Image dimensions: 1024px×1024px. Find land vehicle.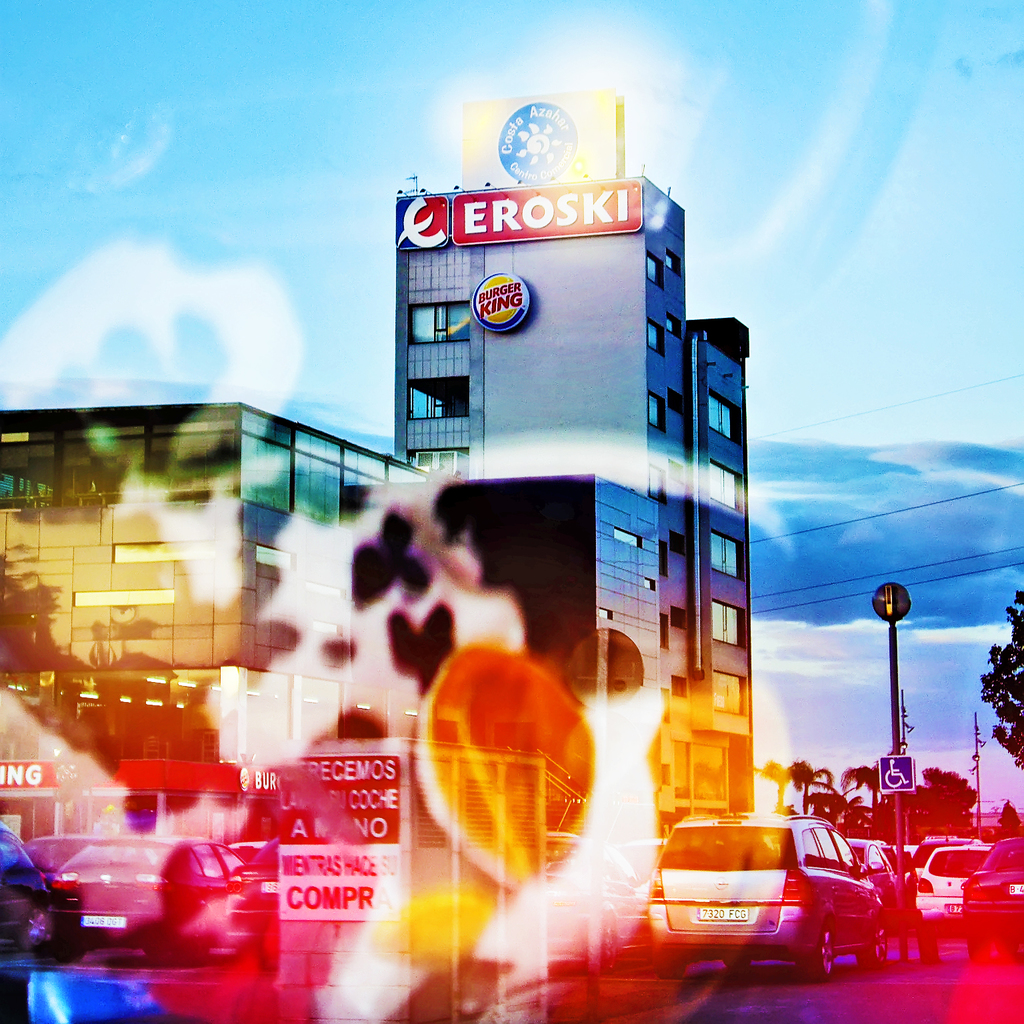
[left=961, top=838, right=1023, bottom=957].
